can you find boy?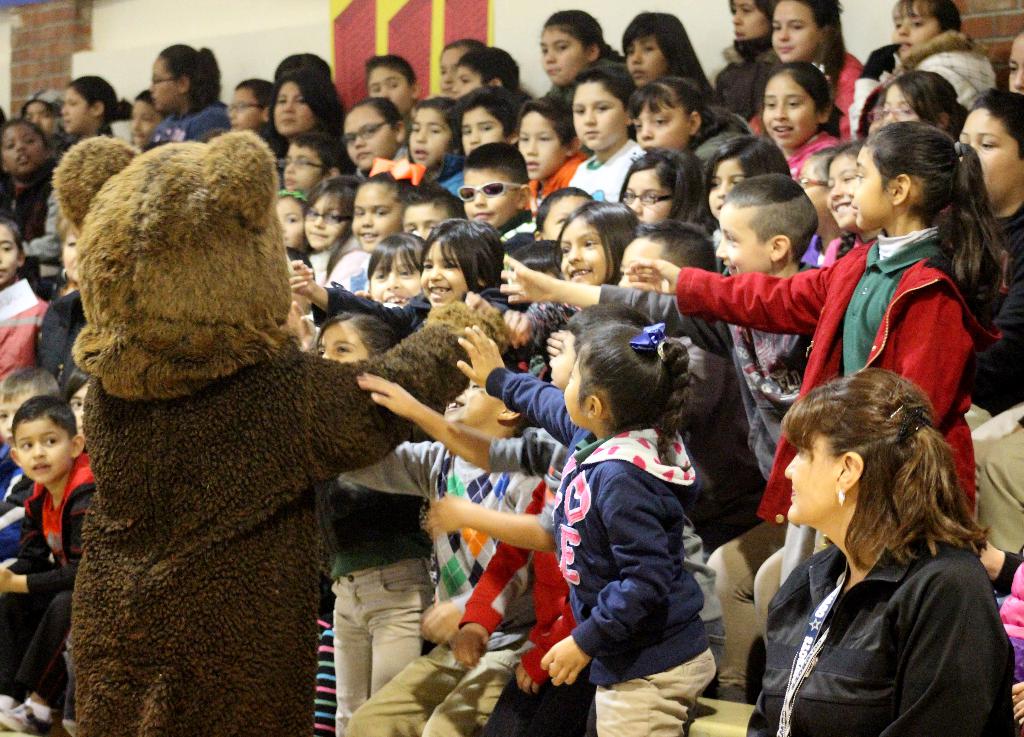
Yes, bounding box: (368,52,422,126).
